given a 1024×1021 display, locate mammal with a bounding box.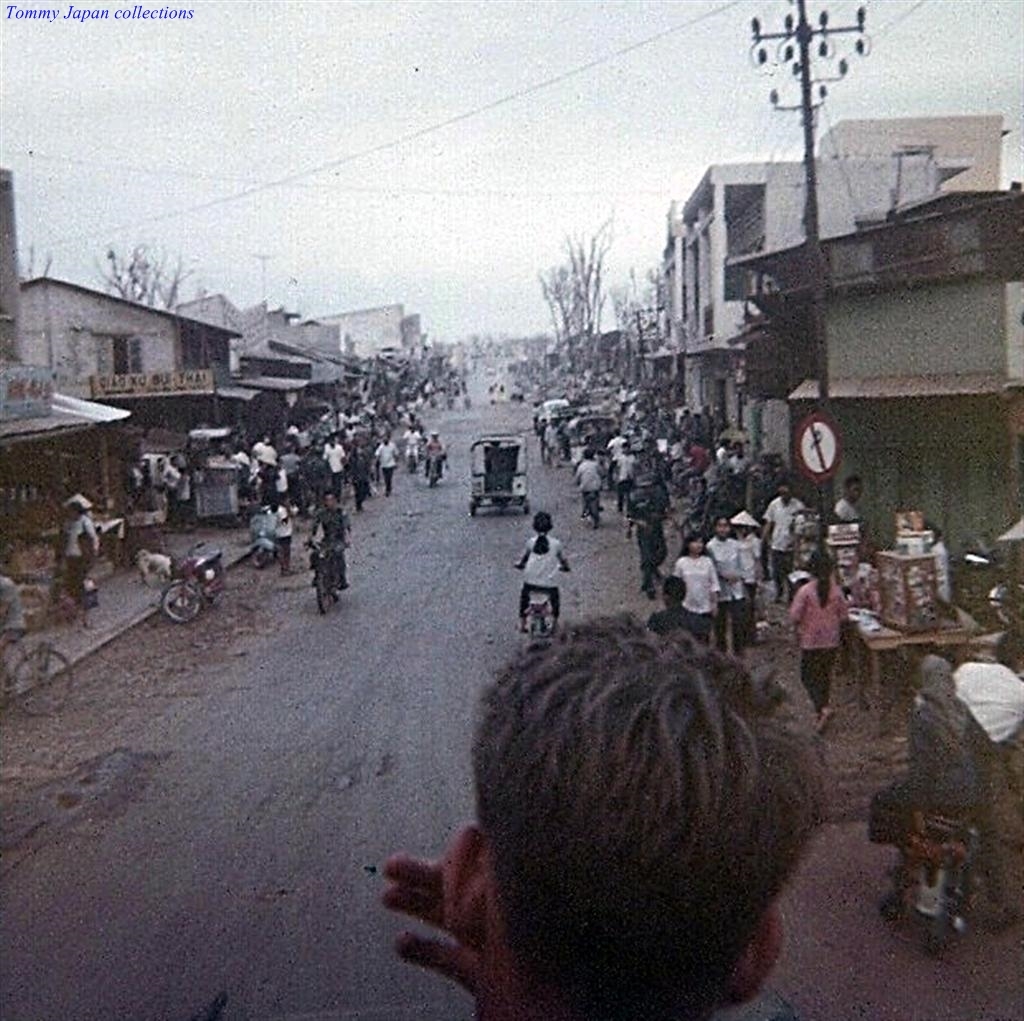
Located: Rect(61, 492, 100, 586).
